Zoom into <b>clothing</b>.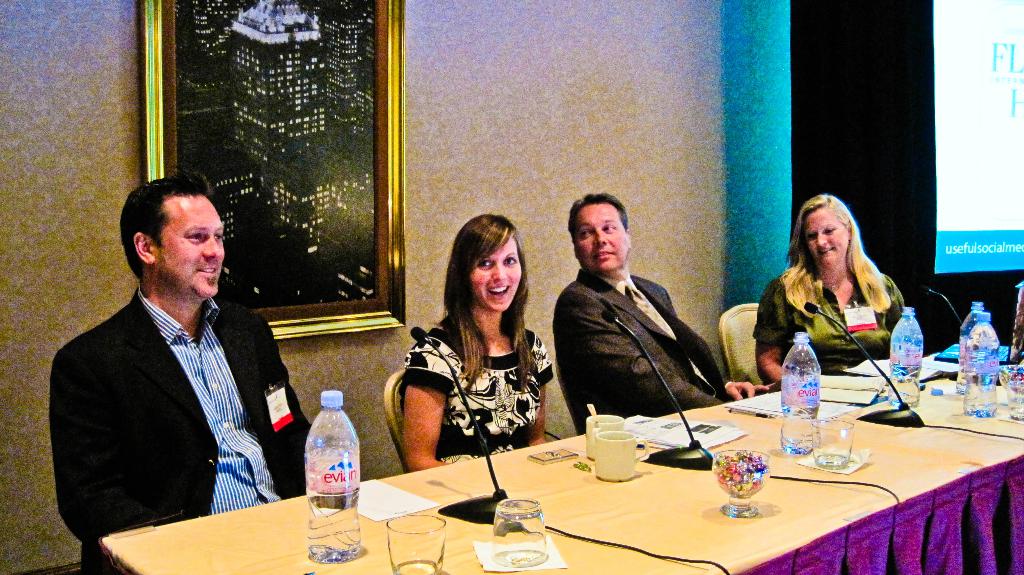
Zoom target: BBox(753, 263, 907, 375).
